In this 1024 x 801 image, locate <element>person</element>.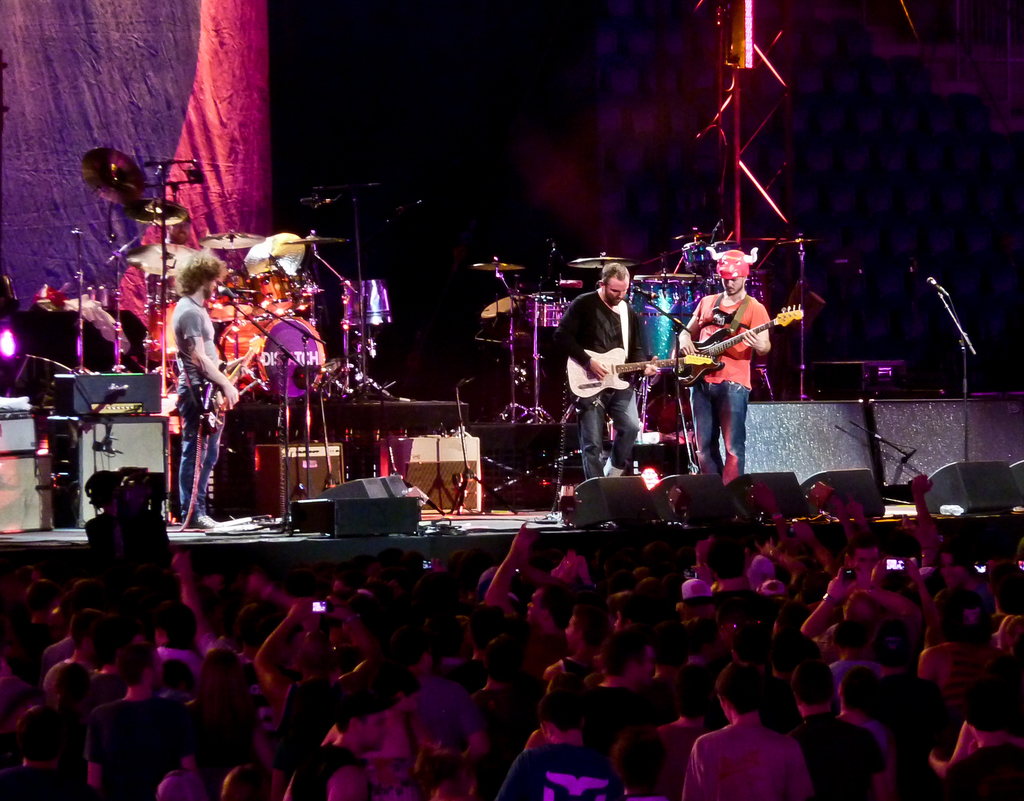
Bounding box: <box>665,245,768,478</box>.
